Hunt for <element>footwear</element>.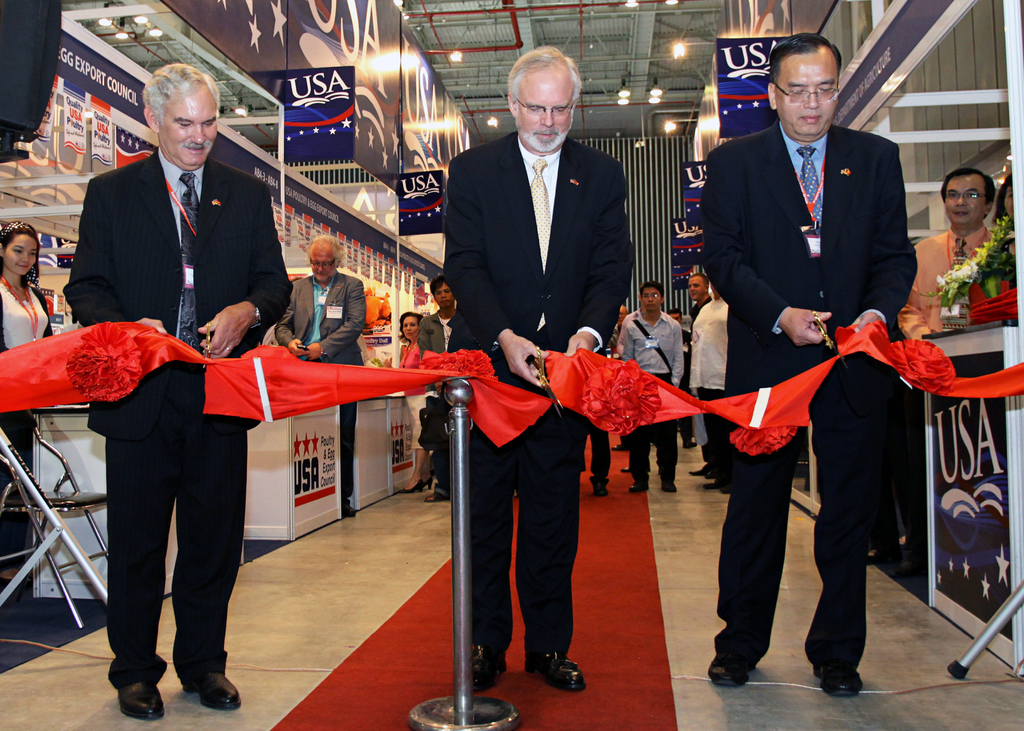
Hunted down at (left=594, top=482, right=611, bottom=498).
